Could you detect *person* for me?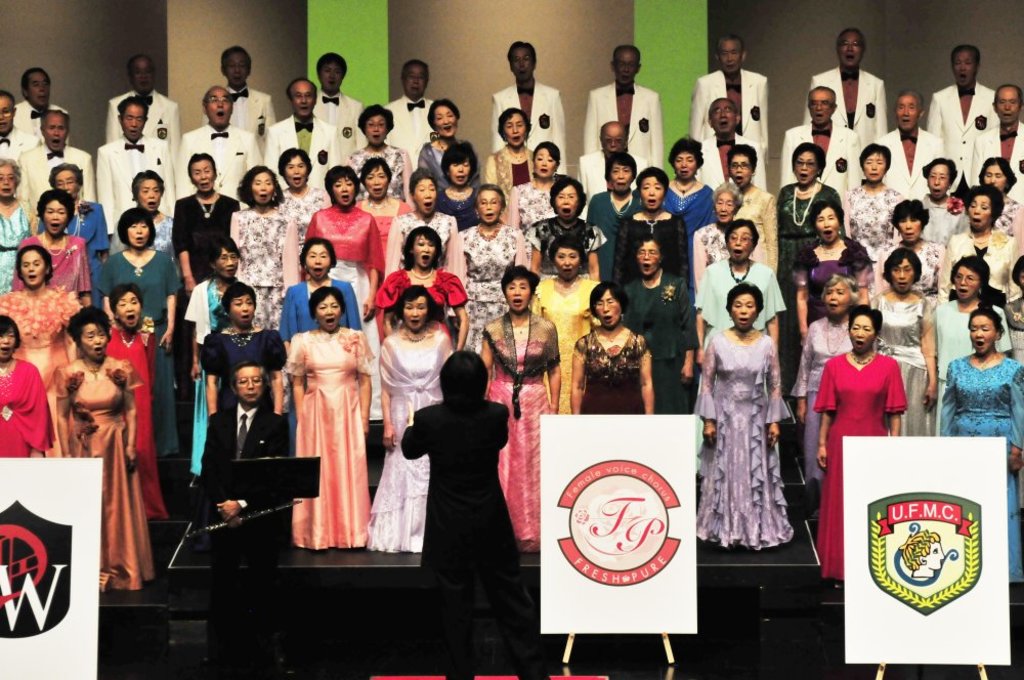
Detection result: (x1=623, y1=239, x2=693, y2=408).
